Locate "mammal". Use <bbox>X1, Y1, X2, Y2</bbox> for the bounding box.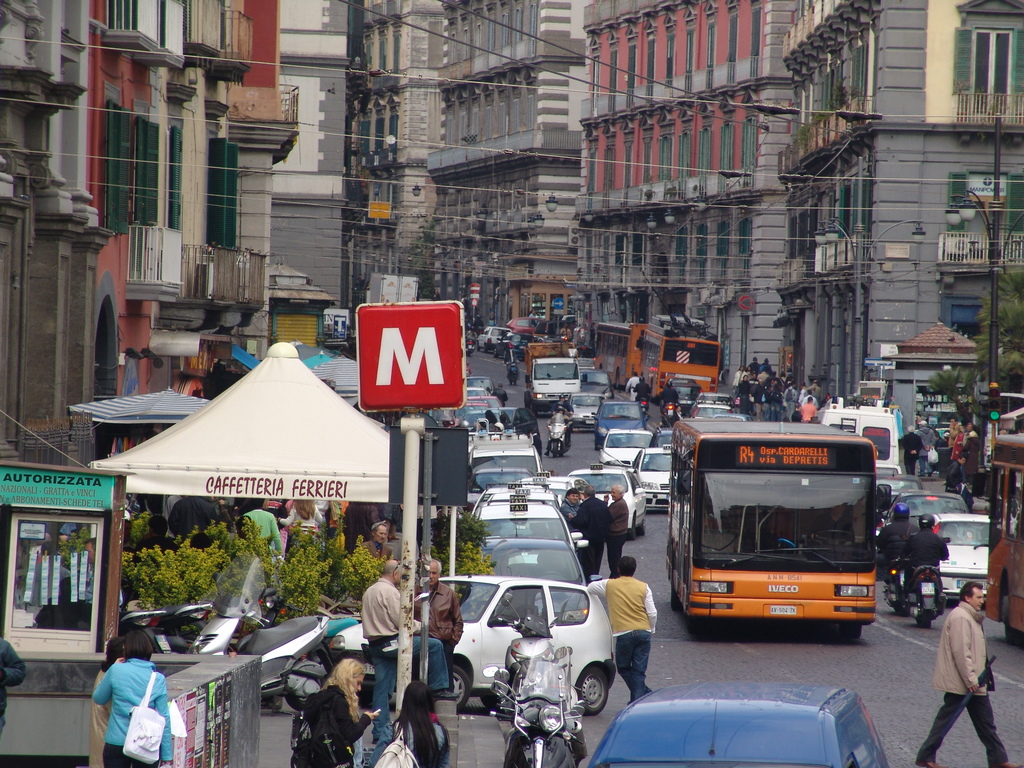
<bbox>881, 502, 915, 563</bbox>.
